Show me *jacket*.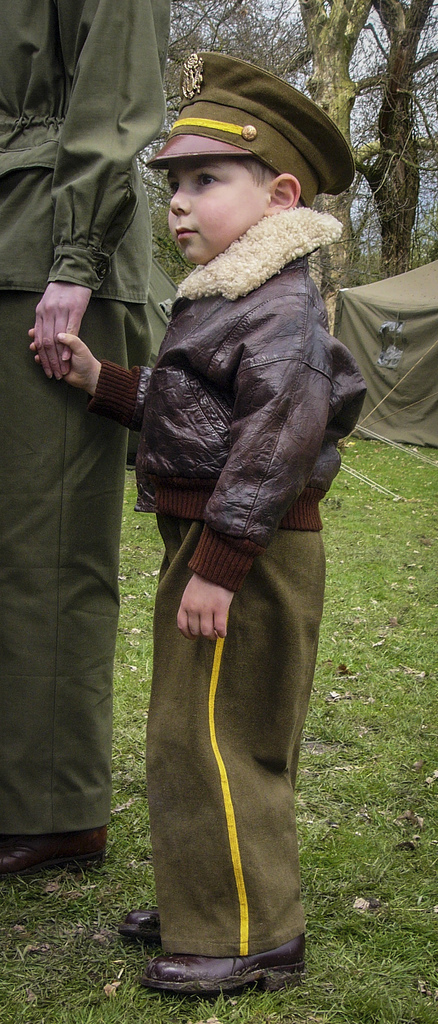
*jacket* is here: Rect(82, 113, 361, 563).
